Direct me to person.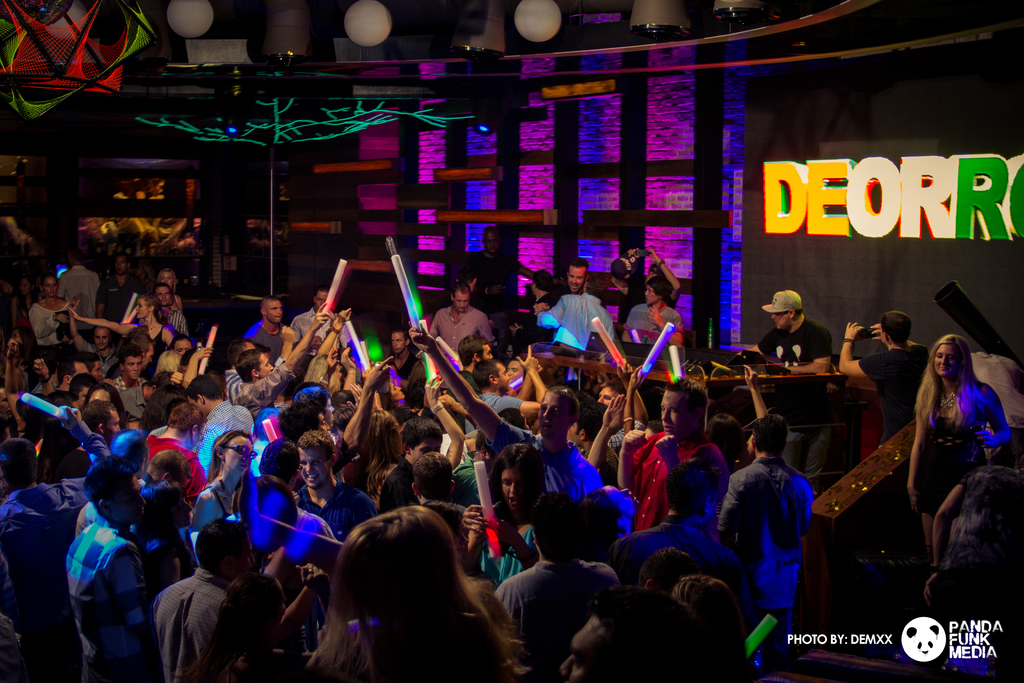
Direction: {"left": 289, "top": 431, "right": 380, "bottom": 545}.
